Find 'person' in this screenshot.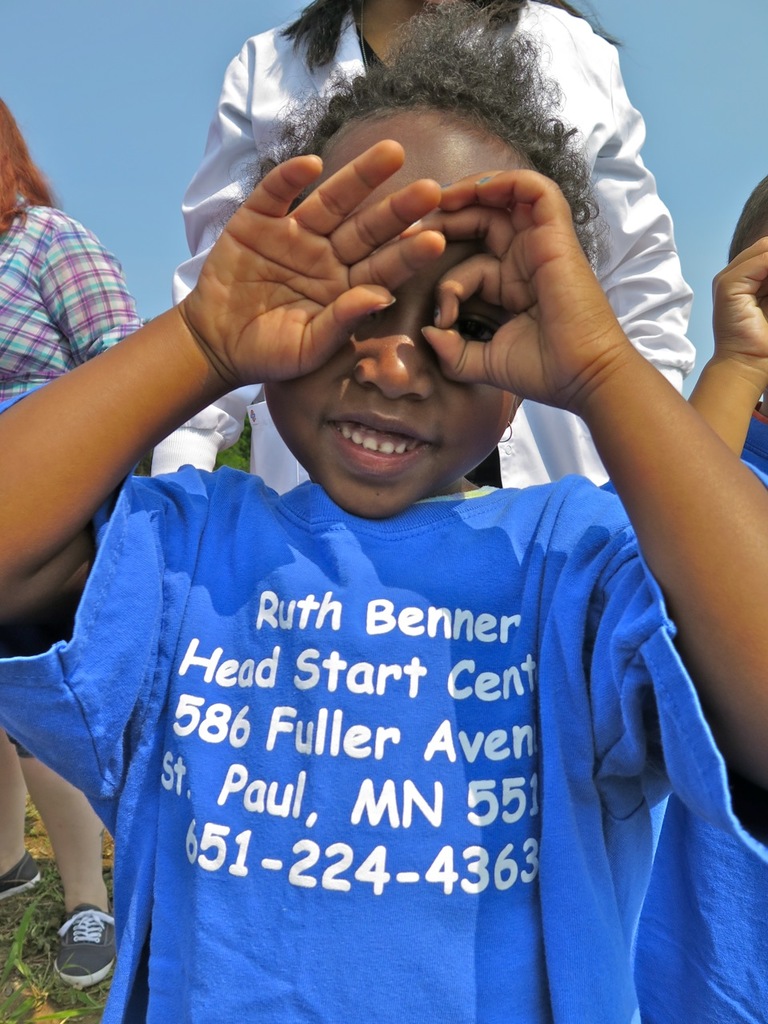
The bounding box for 'person' is 152/0/699/494.
